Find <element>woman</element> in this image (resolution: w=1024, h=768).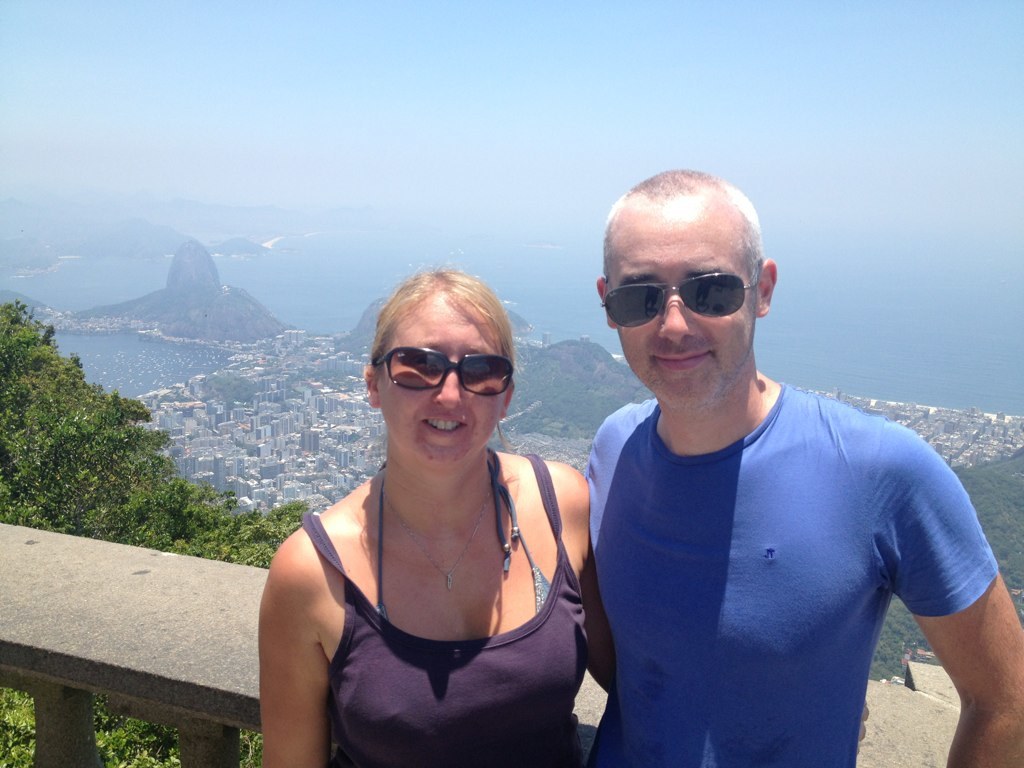
box=[238, 251, 621, 767].
